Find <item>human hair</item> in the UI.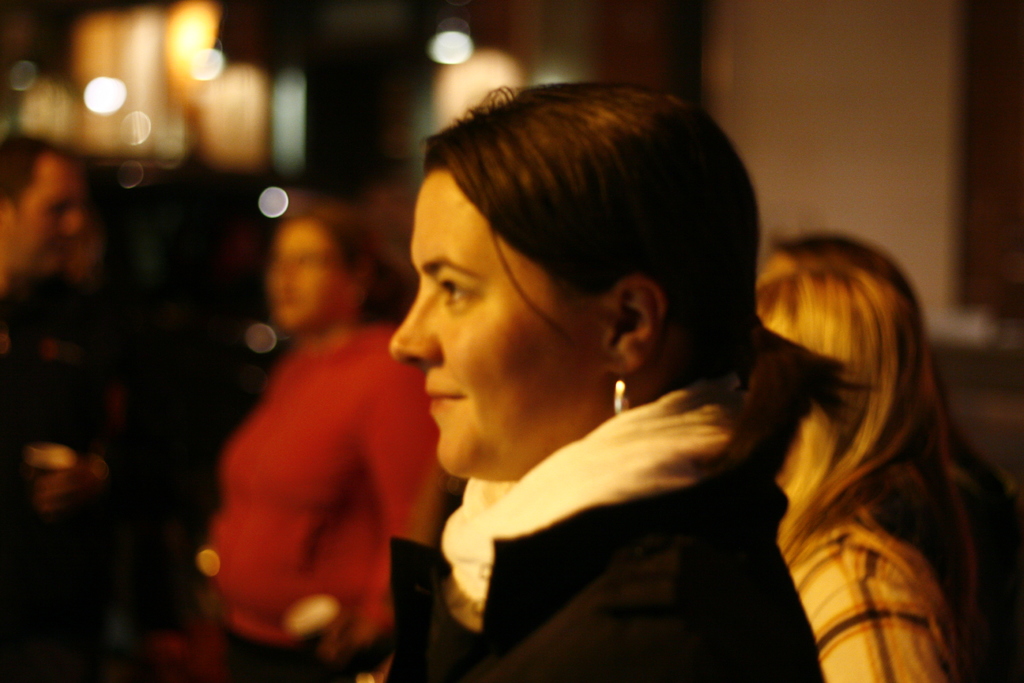
UI element at bbox=[417, 81, 867, 452].
